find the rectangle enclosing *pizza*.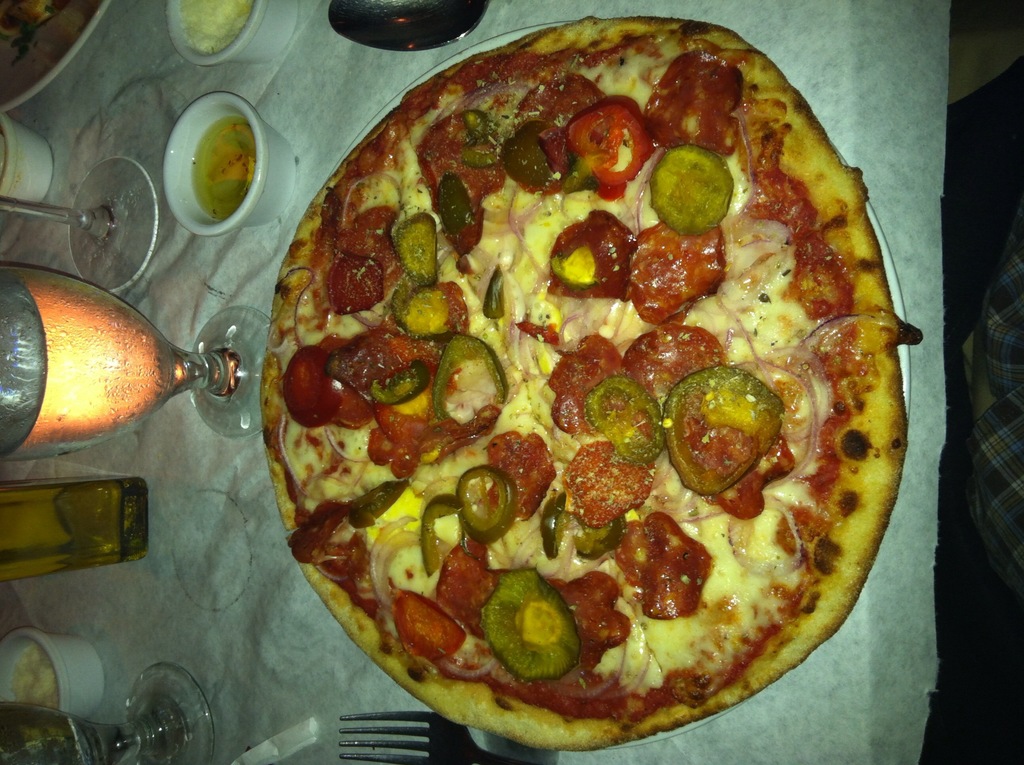
rect(256, 15, 924, 750).
